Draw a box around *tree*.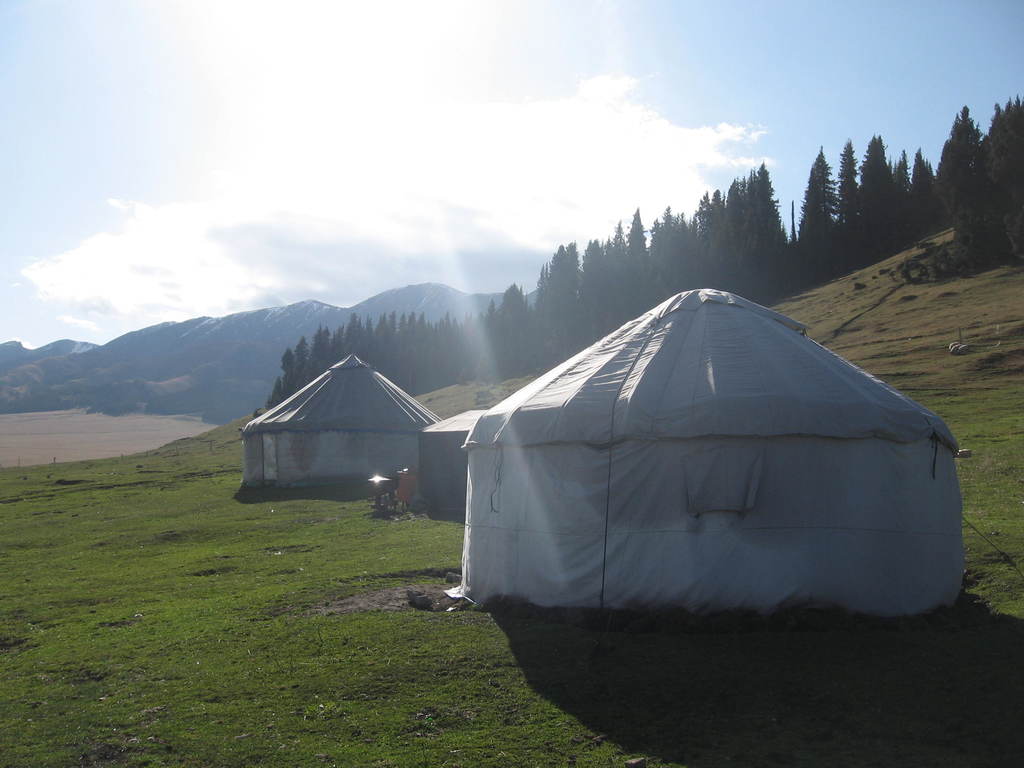
{"left": 607, "top": 237, "right": 612, "bottom": 252}.
